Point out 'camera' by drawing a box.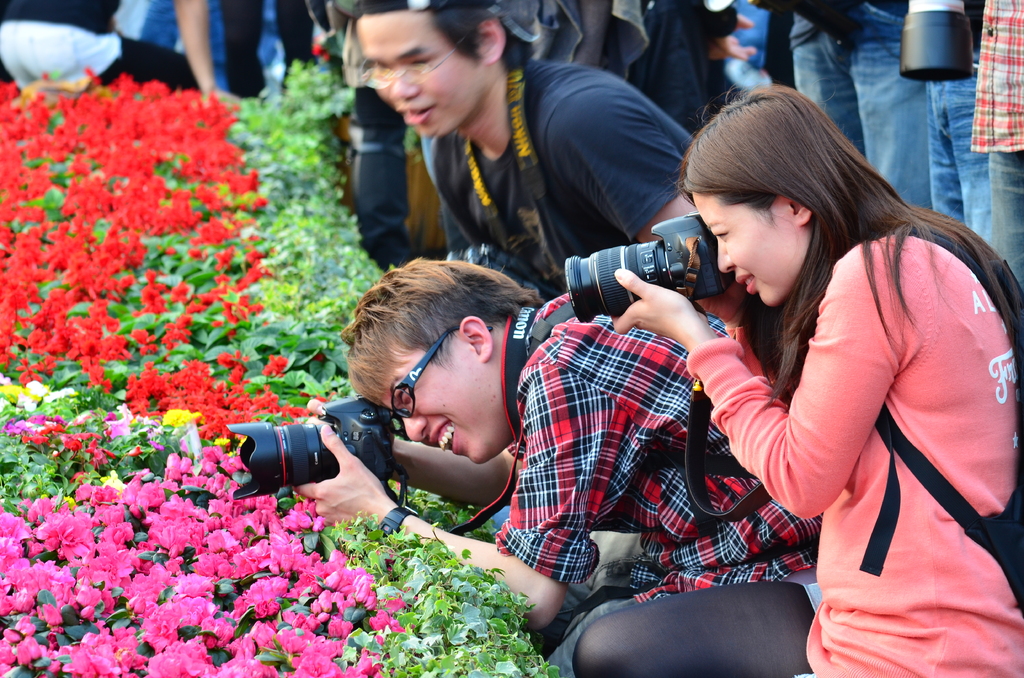
pyautogui.locateOnScreen(565, 207, 732, 326).
